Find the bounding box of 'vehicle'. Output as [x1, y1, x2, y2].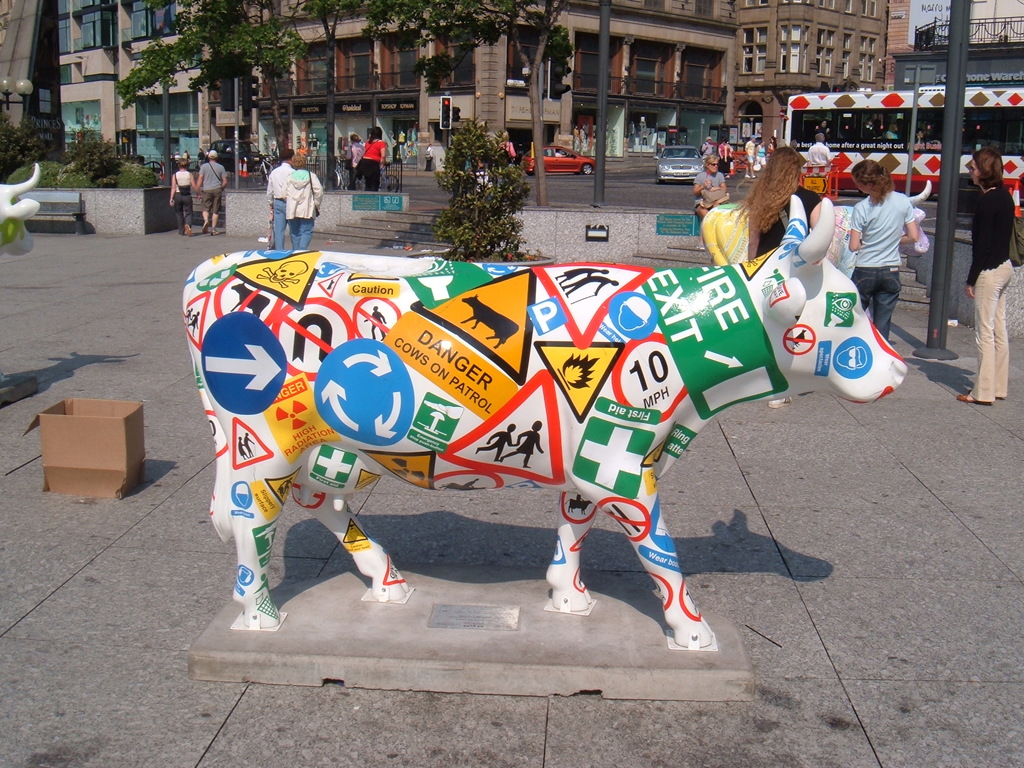
[333, 159, 401, 195].
